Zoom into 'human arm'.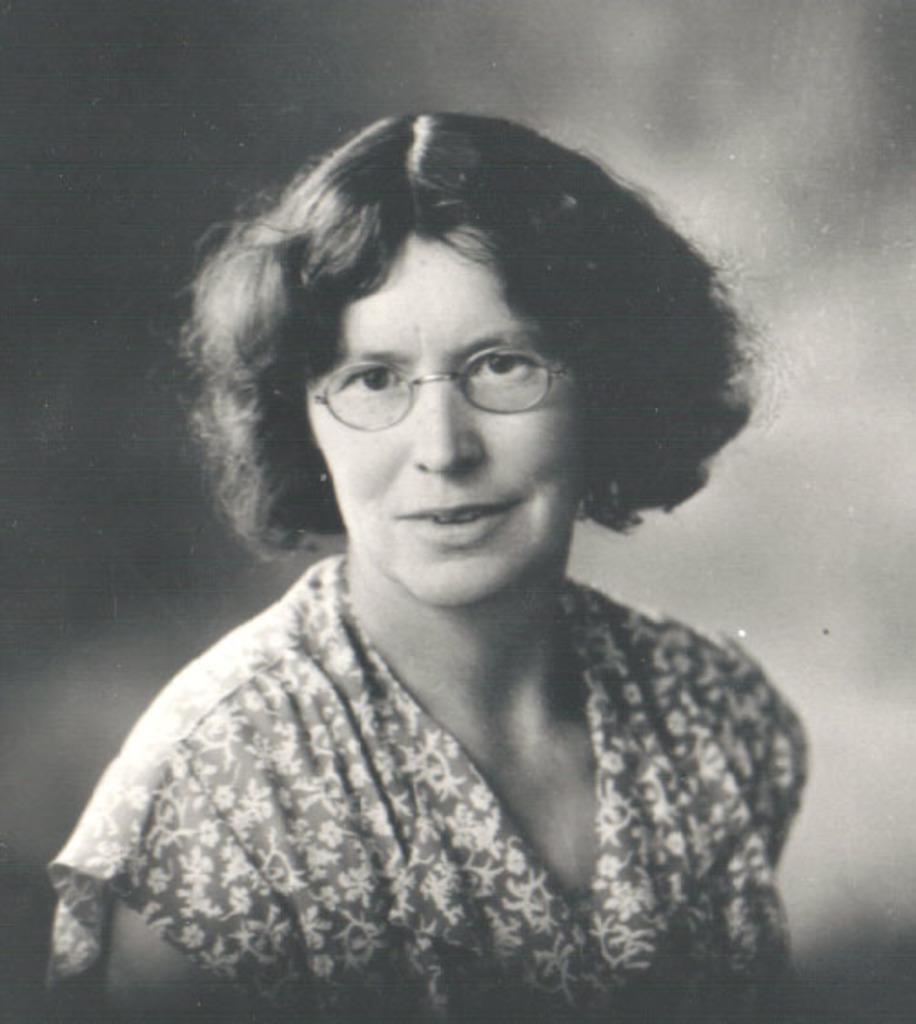
Zoom target: rect(107, 723, 302, 1022).
